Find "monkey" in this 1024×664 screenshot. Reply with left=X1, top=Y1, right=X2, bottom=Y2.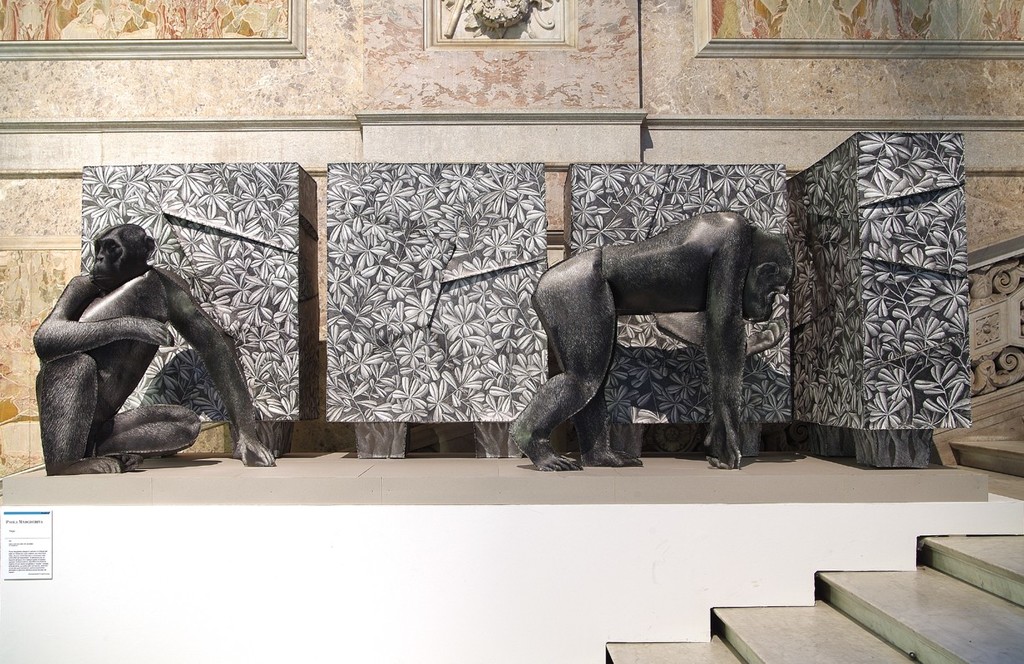
left=40, top=176, right=292, bottom=456.
